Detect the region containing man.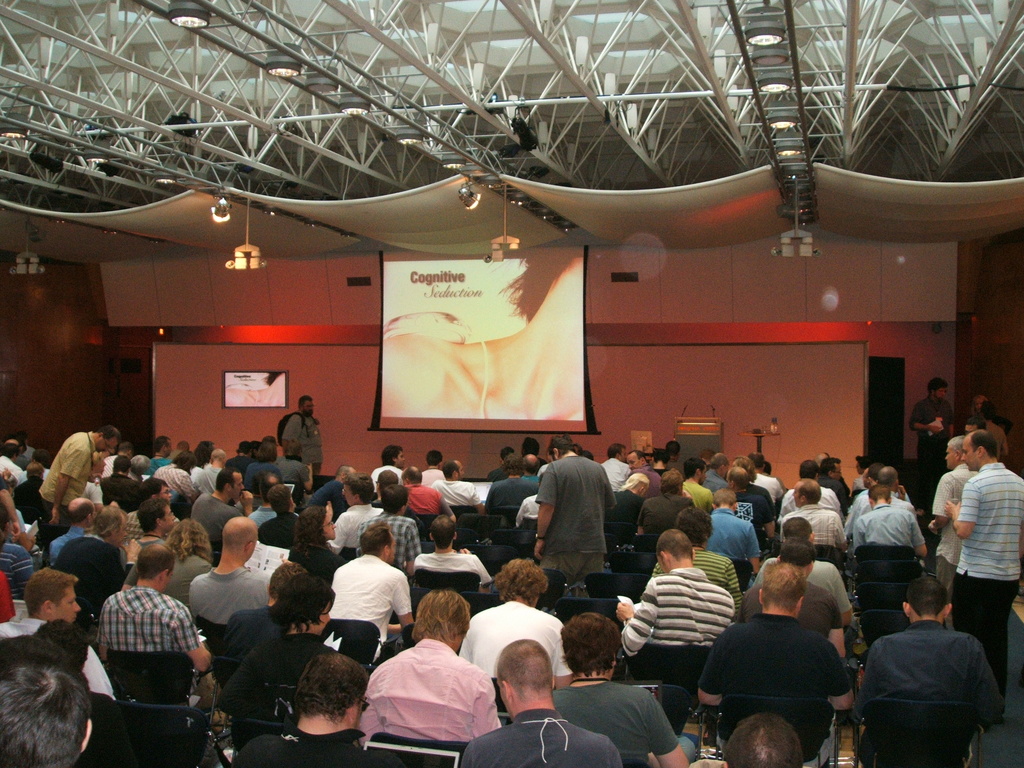
188:467:252:536.
